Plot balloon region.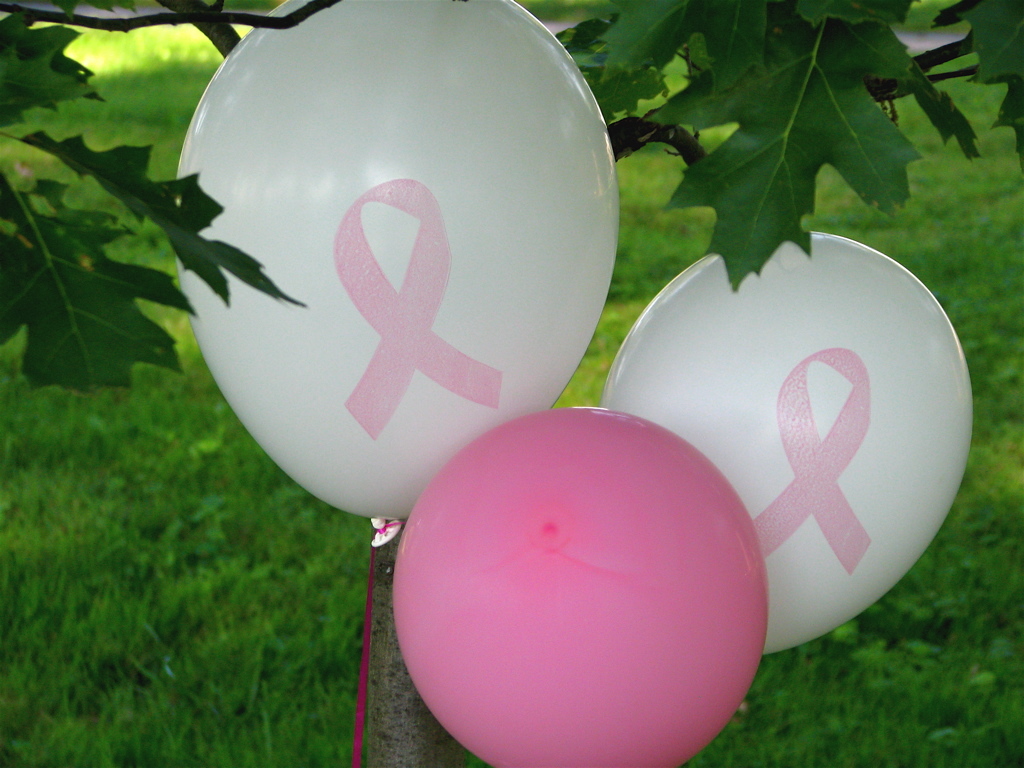
Plotted at (391, 406, 772, 767).
